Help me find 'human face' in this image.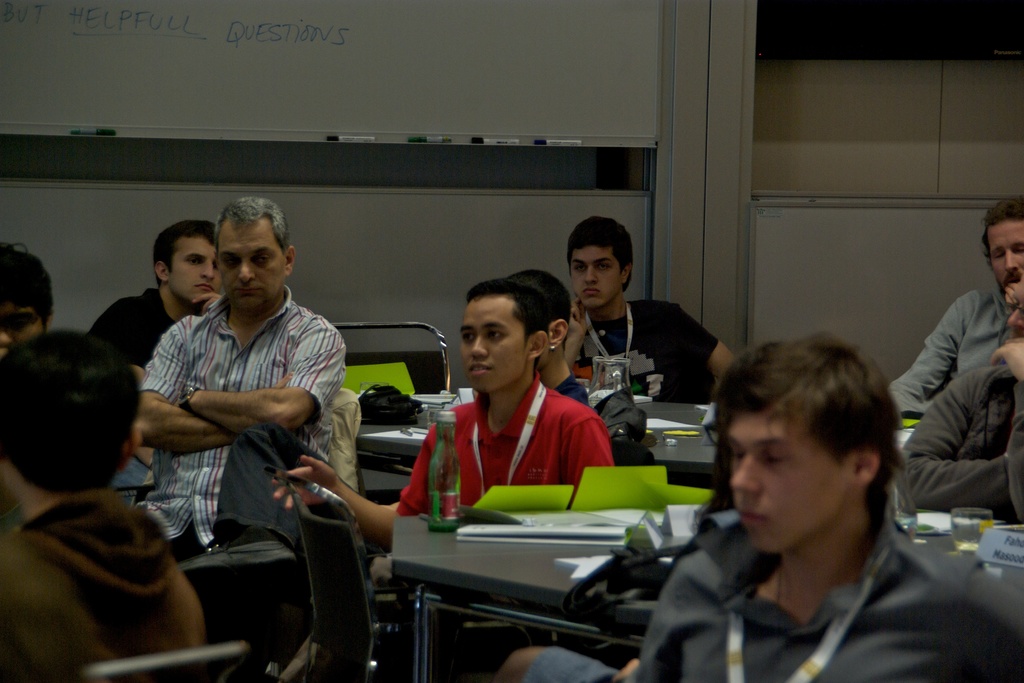
Found it: l=988, t=217, r=1023, b=288.
